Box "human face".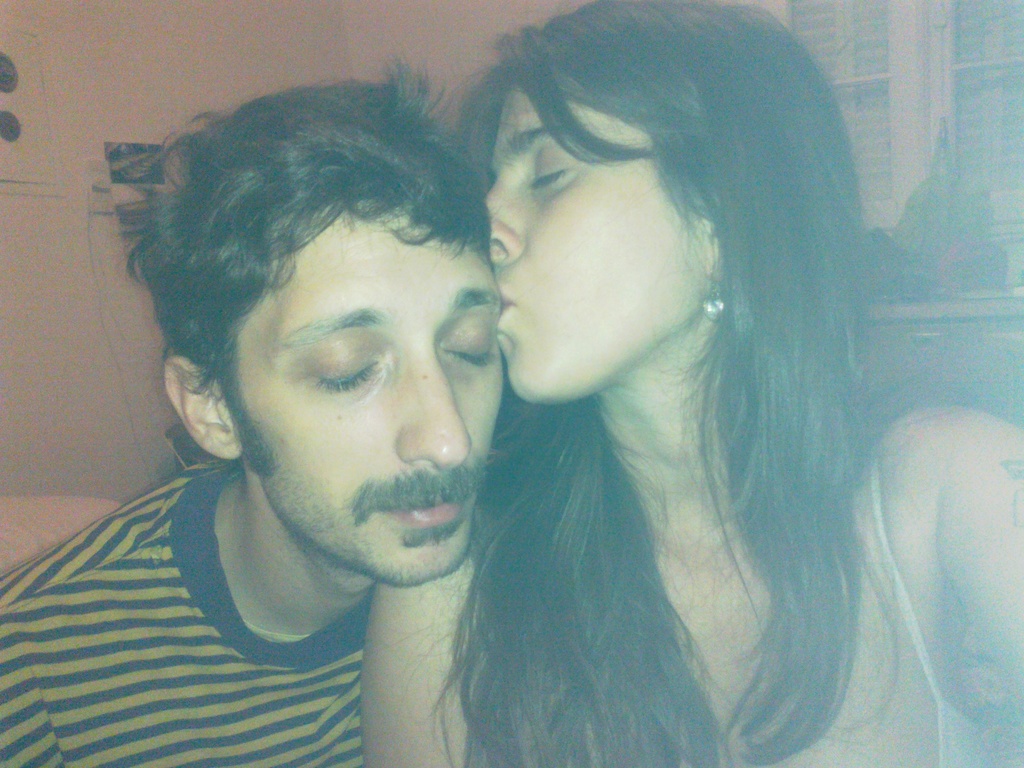
bbox=[483, 82, 712, 404].
